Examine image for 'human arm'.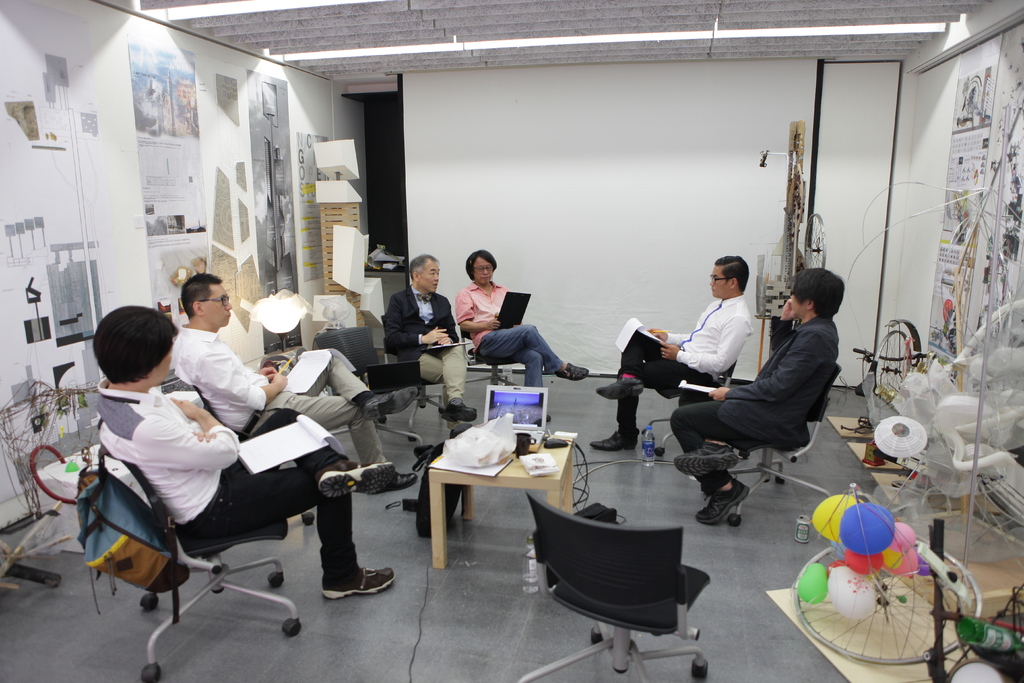
Examination result: bbox(639, 318, 681, 346).
